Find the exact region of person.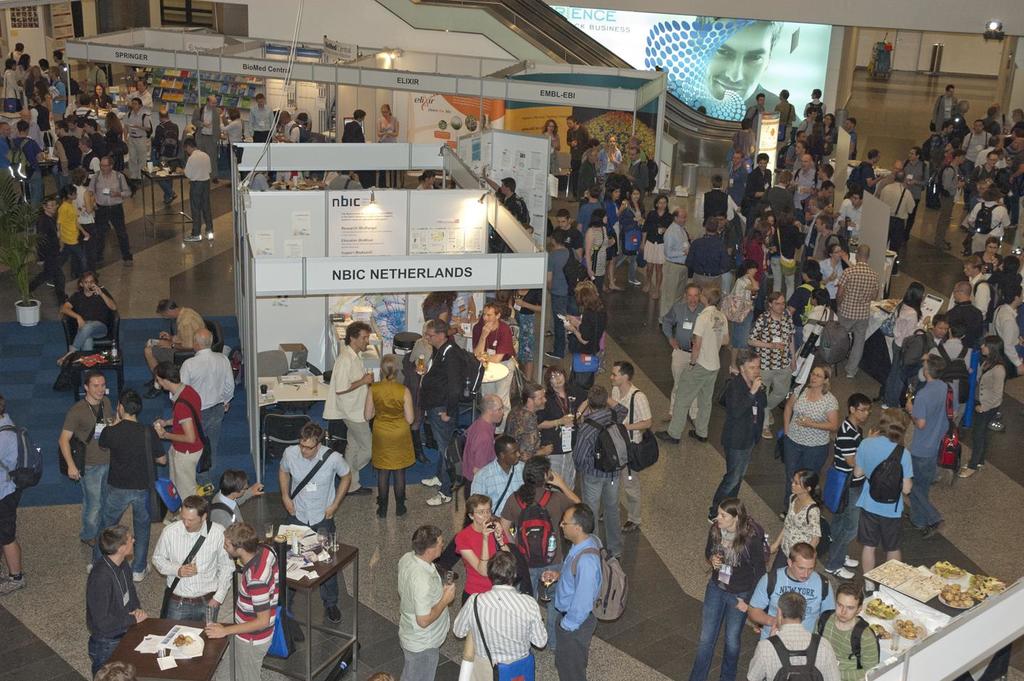
Exact region: bbox=[943, 139, 959, 169].
